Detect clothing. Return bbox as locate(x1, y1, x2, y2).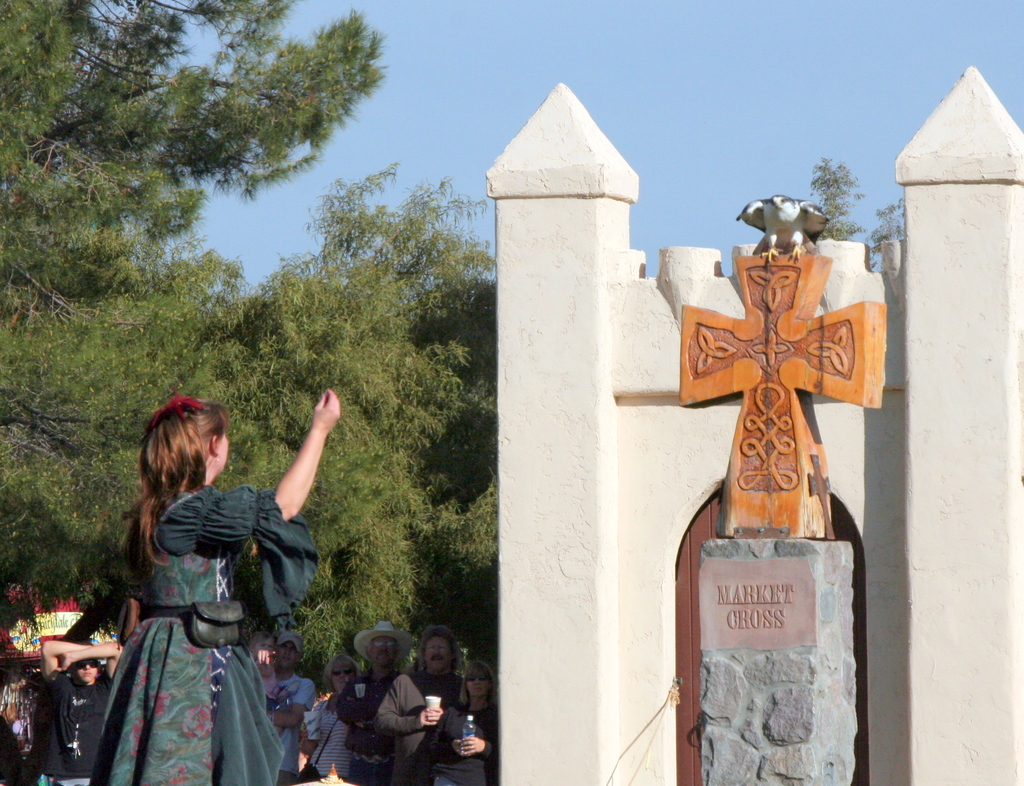
locate(326, 659, 429, 785).
